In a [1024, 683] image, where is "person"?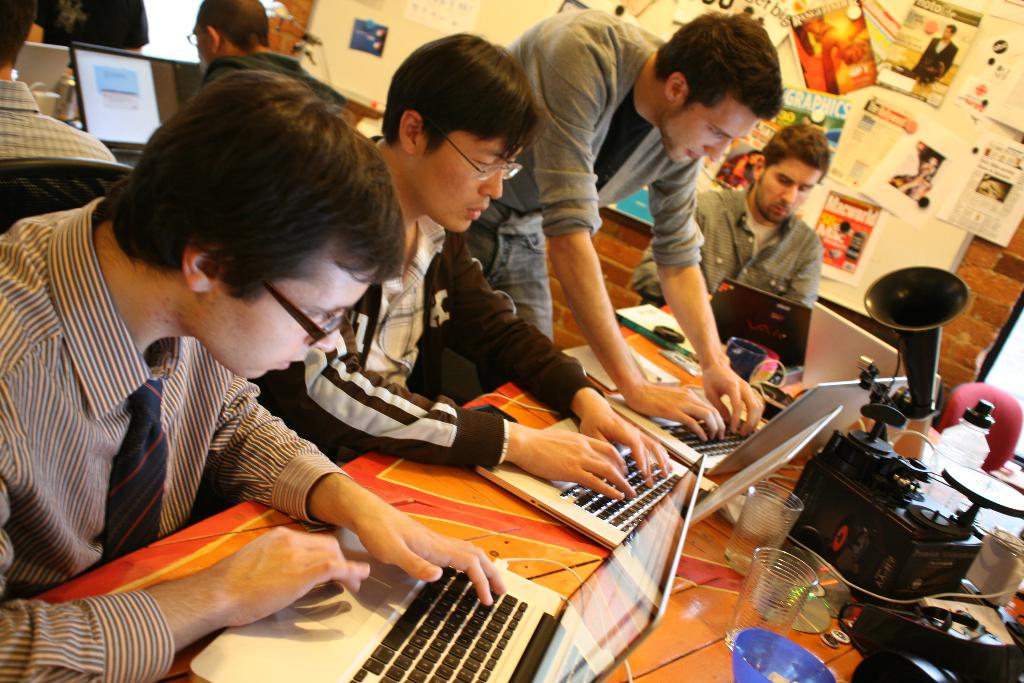
<box>454,5,785,449</box>.
